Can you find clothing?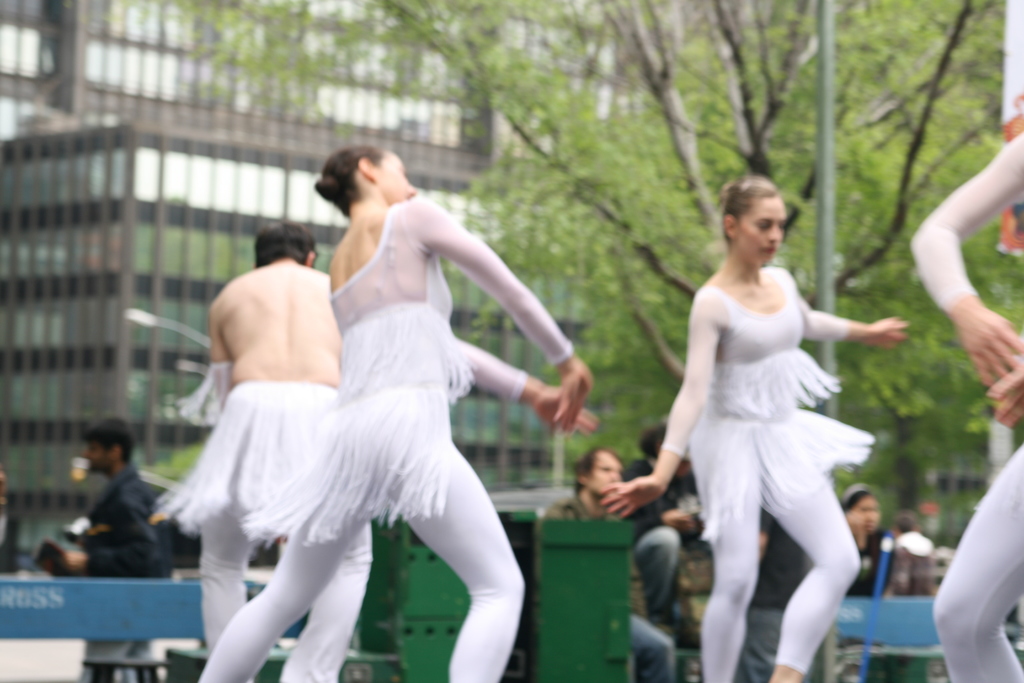
Yes, bounding box: (x1=625, y1=456, x2=731, y2=637).
